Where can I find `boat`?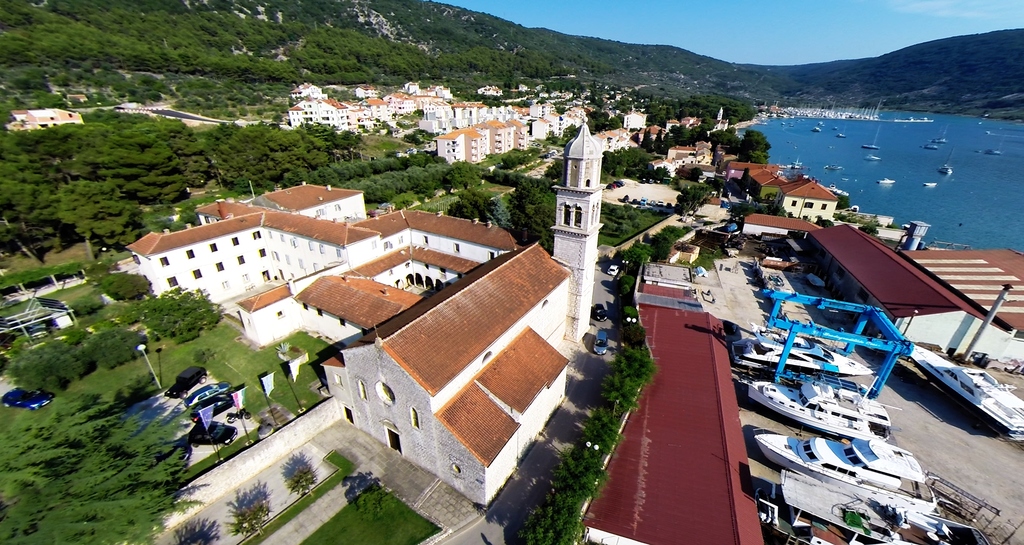
You can find it at {"x1": 879, "y1": 177, "x2": 893, "y2": 183}.
